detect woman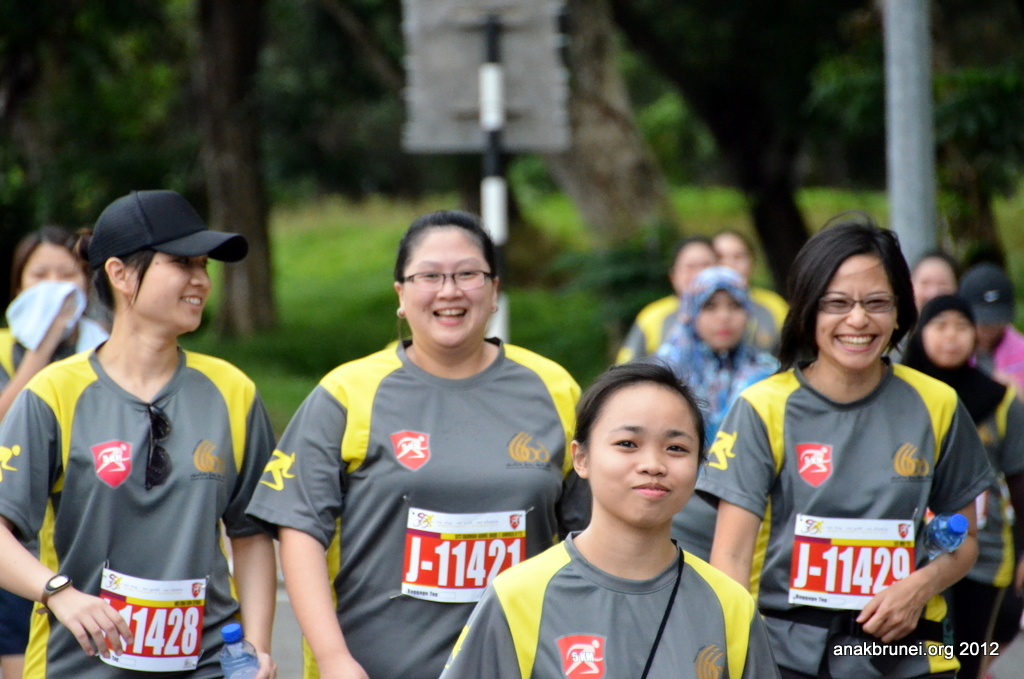
(x1=245, y1=211, x2=589, y2=678)
